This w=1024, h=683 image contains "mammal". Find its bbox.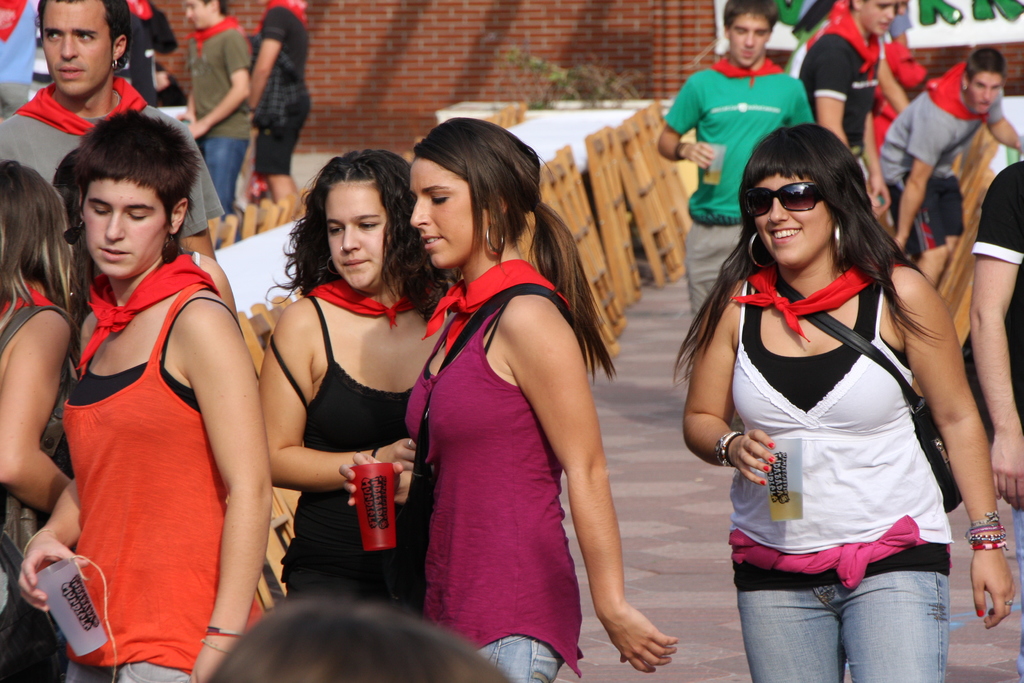
select_region(246, 0, 311, 199).
